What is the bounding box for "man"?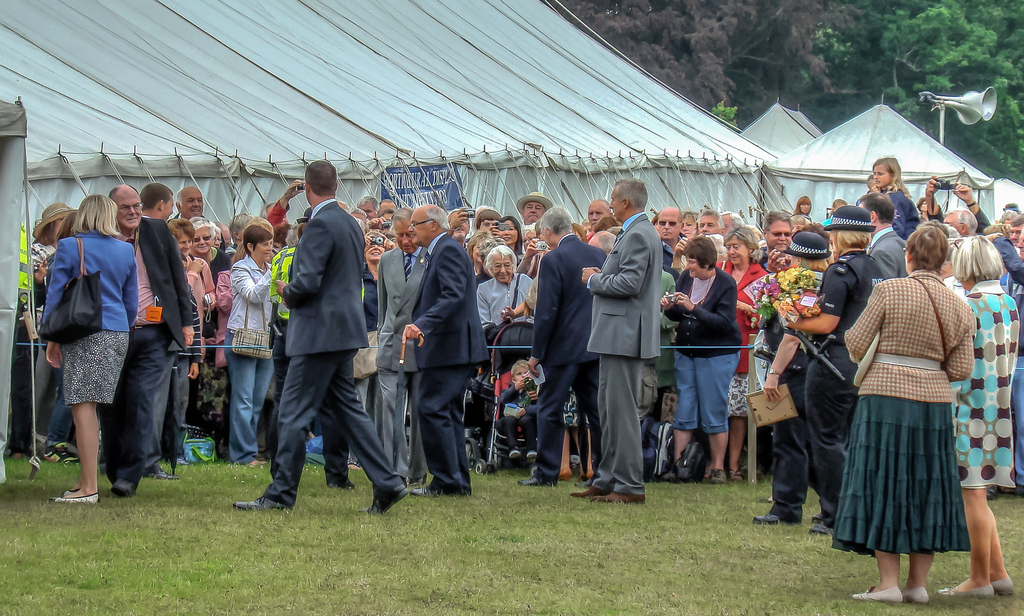
(x1=518, y1=203, x2=602, y2=484).
